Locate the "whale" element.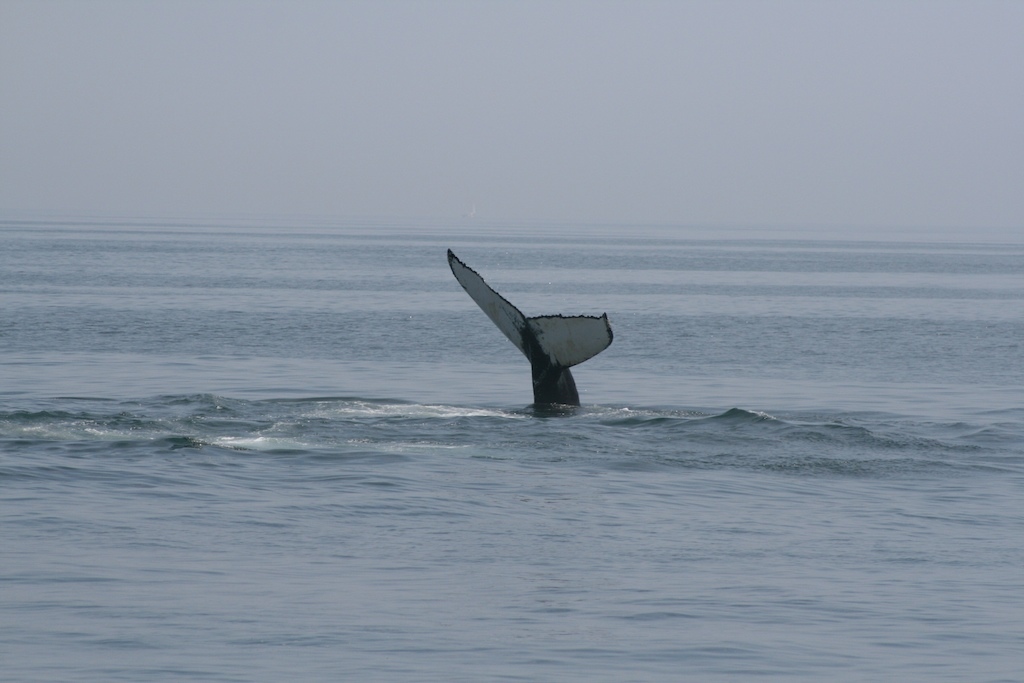
Element bbox: [x1=444, y1=251, x2=613, y2=415].
